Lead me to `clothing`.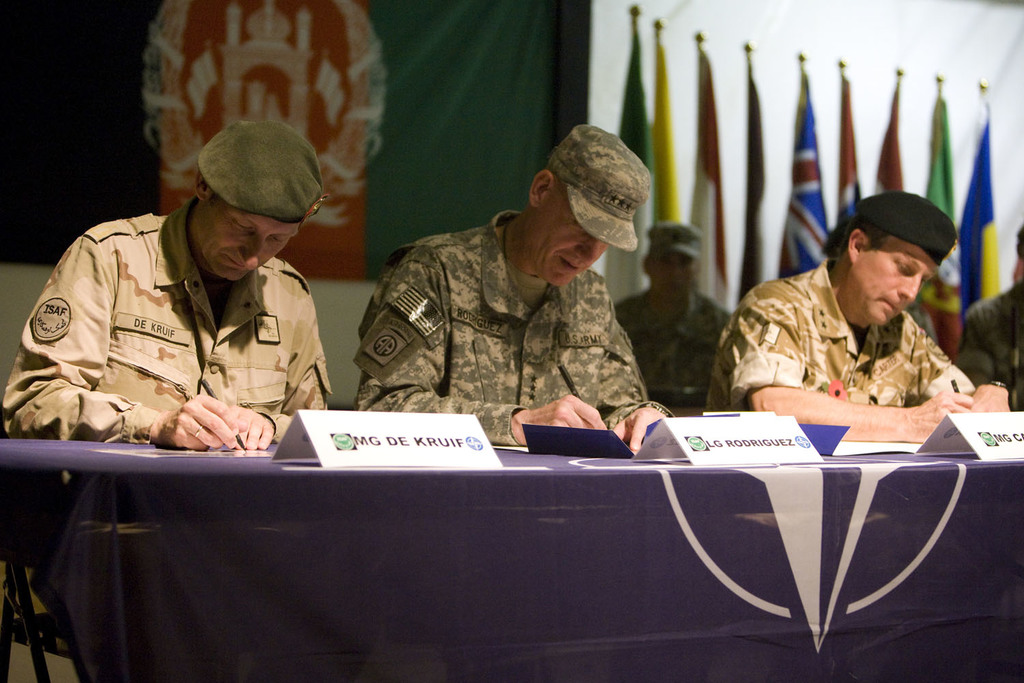
Lead to 0,209,328,435.
